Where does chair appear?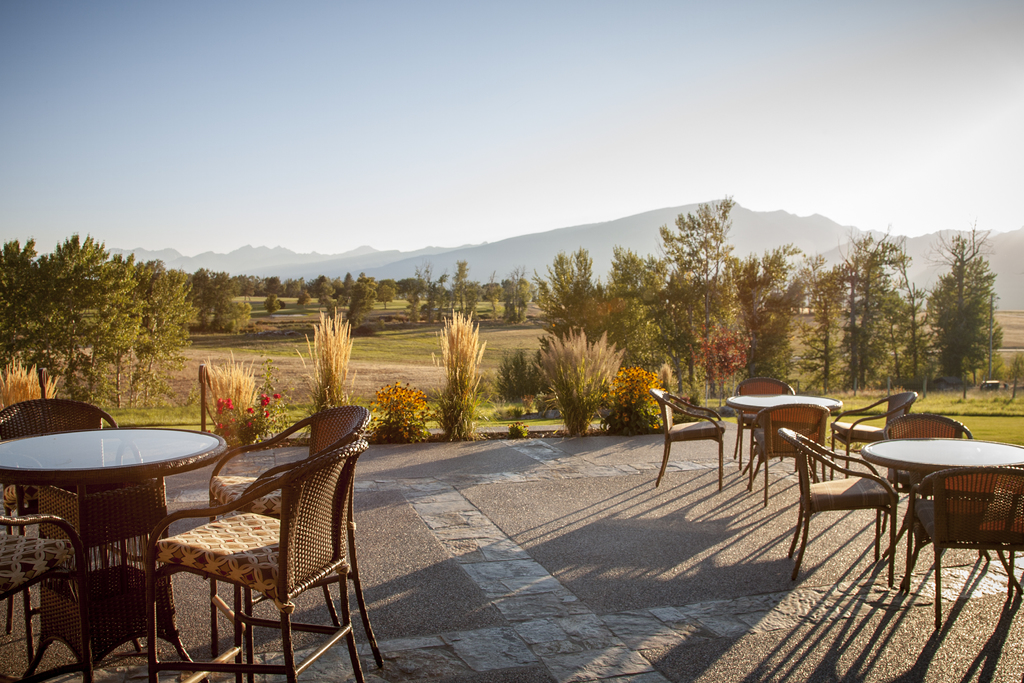
Appears at BBox(881, 413, 977, 554).
